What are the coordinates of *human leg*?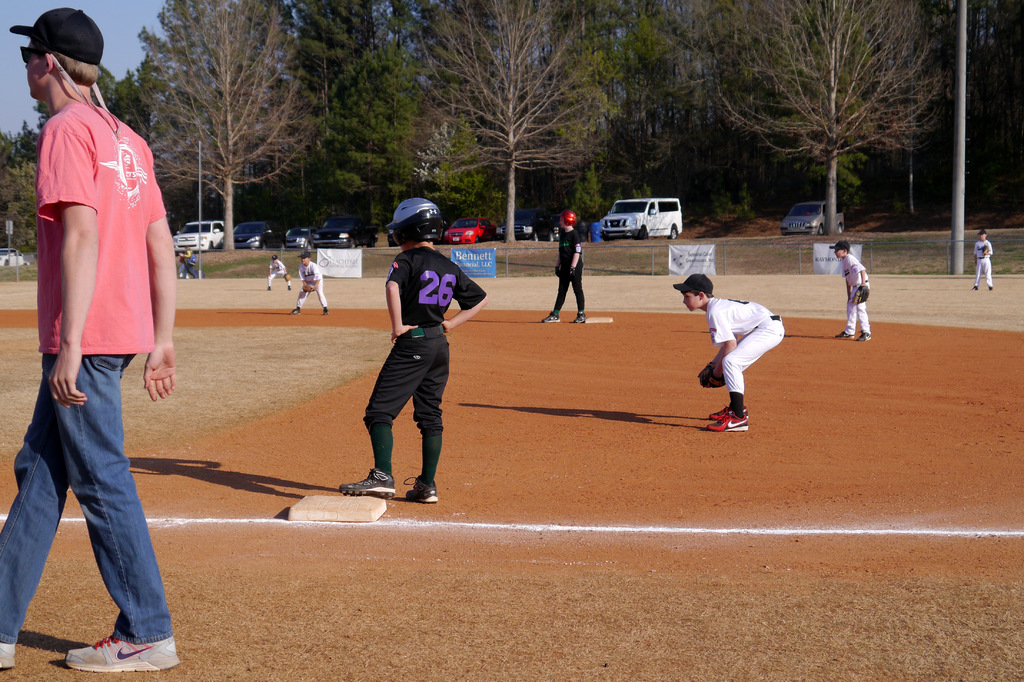
bbox(43, 345, 180, 681).
